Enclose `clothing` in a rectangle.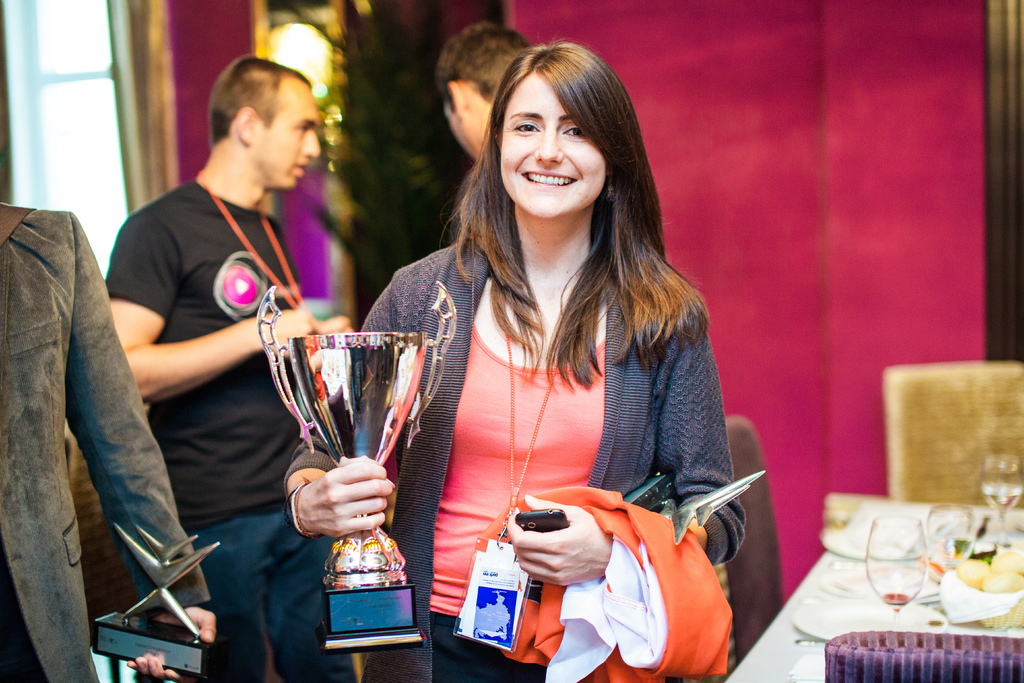
499 483 731 682.
